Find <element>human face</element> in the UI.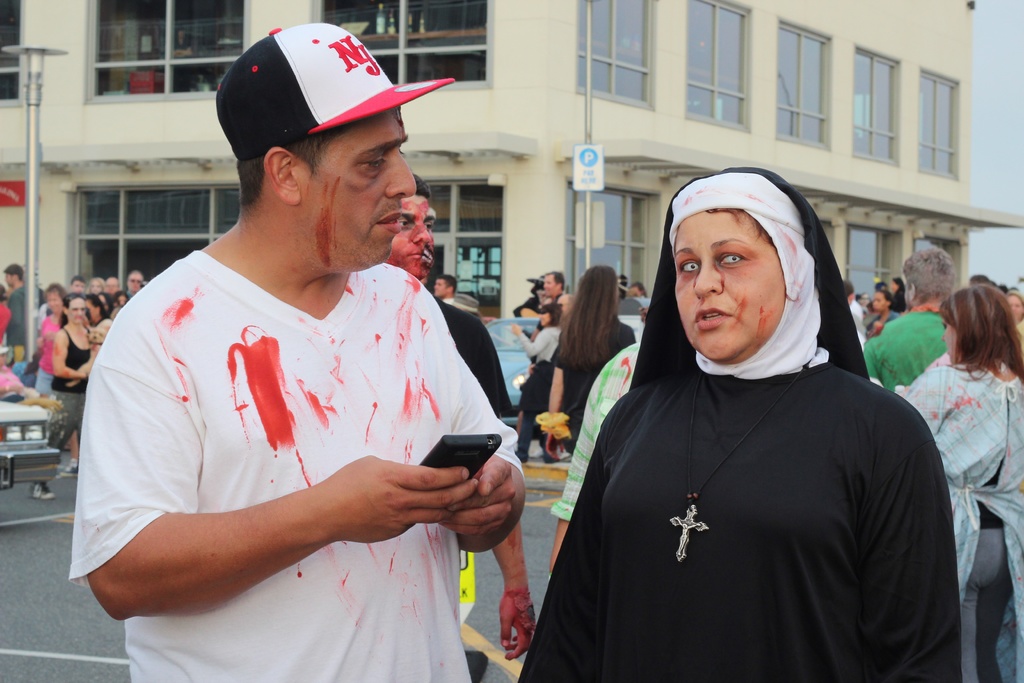
UI element at select_region(300, 106, 416, 263).
